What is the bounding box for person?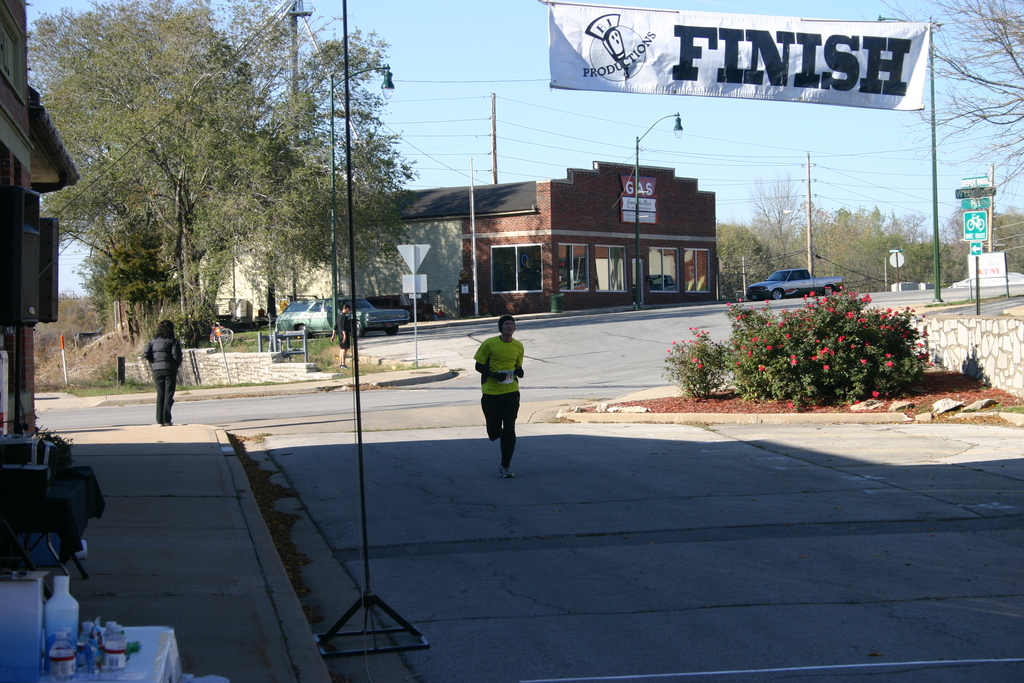
{"x1": 332, "y1": 305, "x2": 354, "y2": 372}.
